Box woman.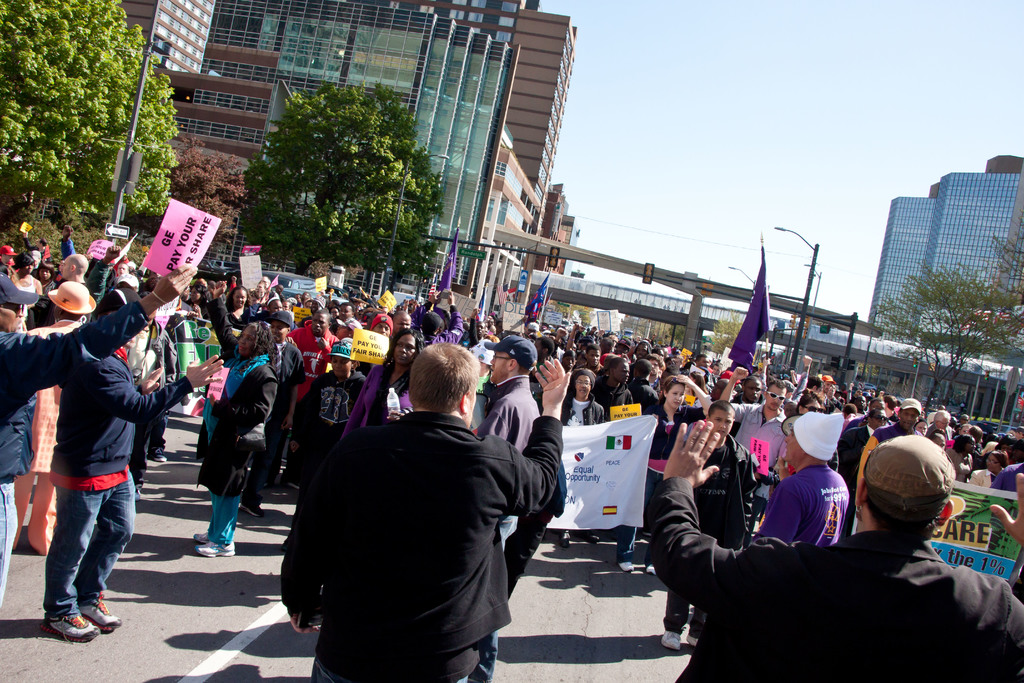
<region>189, 279, 207, 313</region>.
